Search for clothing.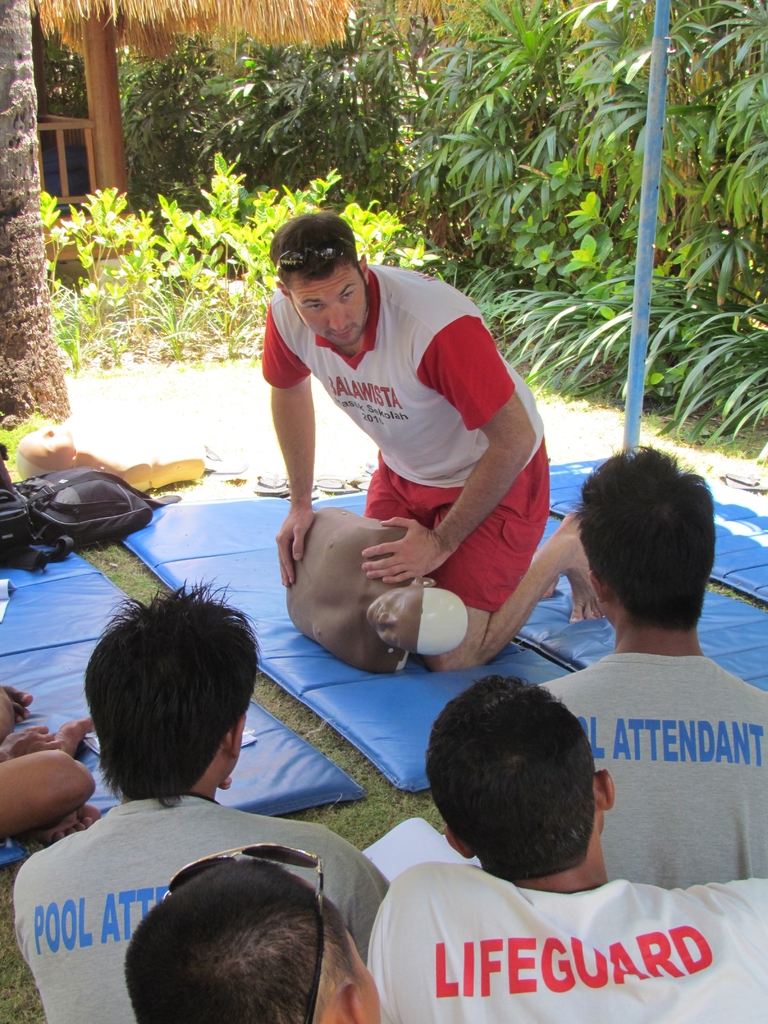
Found at [x1=263, y1=259, x2=548, y2=617].
